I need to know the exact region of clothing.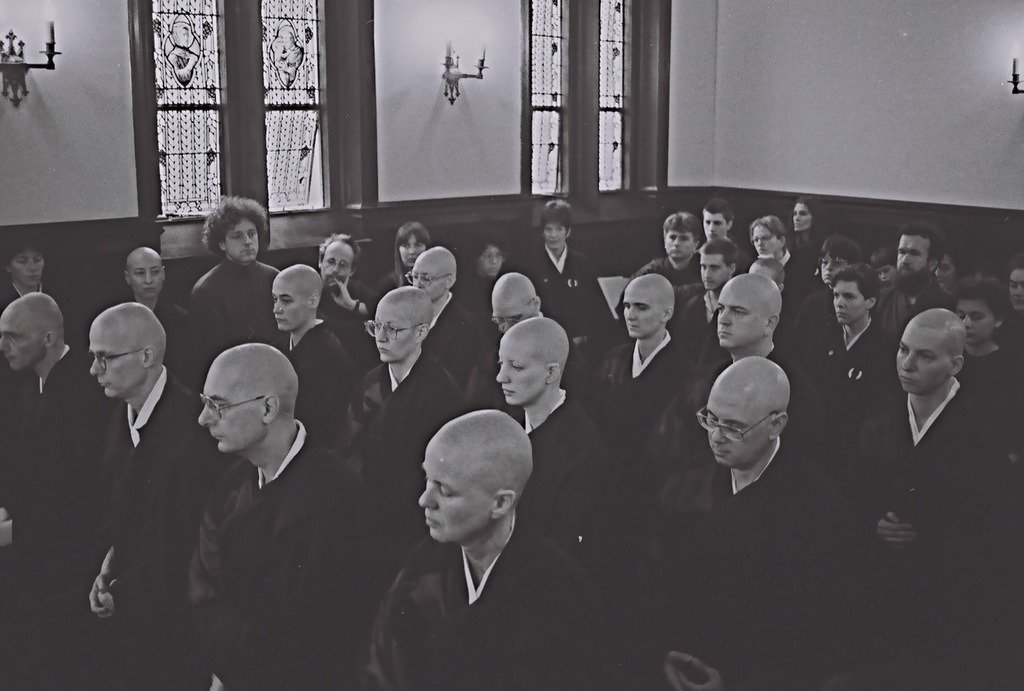
Region: [184, 418, 378, 690].
